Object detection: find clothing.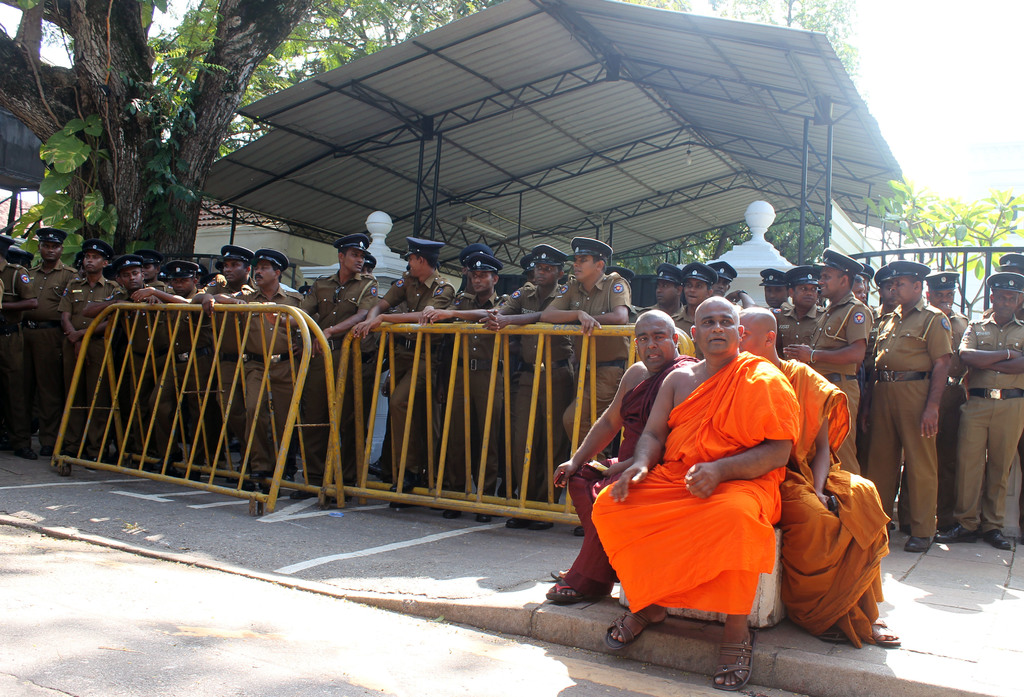
BBox(629, 302, 680, 336).
